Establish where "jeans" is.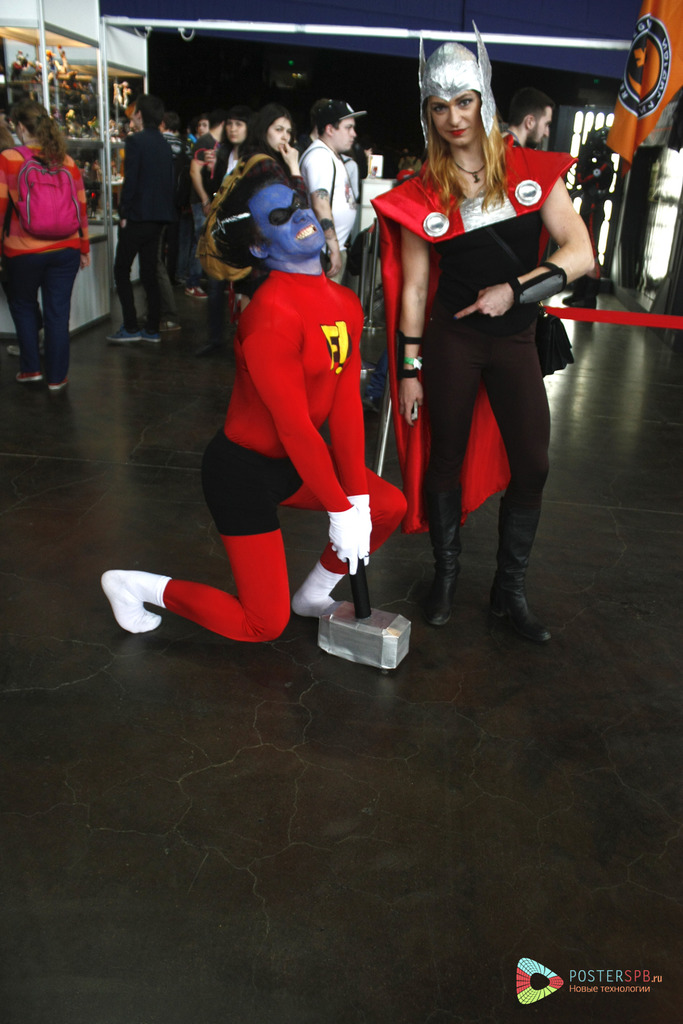
Established at pyautogui.locateOnScreen(0, 247, 89, 388).
